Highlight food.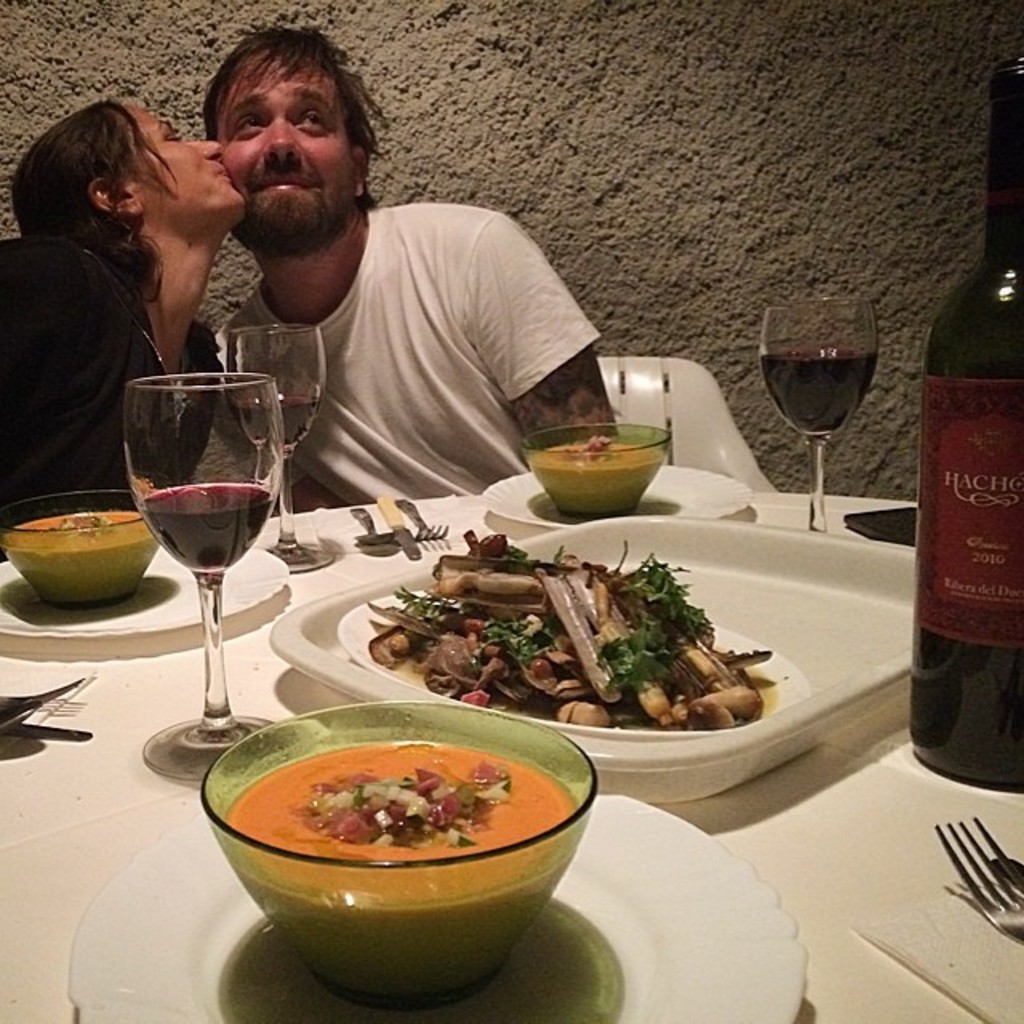
Highlighted region: l=226, t=726, r=579, b=1000.
